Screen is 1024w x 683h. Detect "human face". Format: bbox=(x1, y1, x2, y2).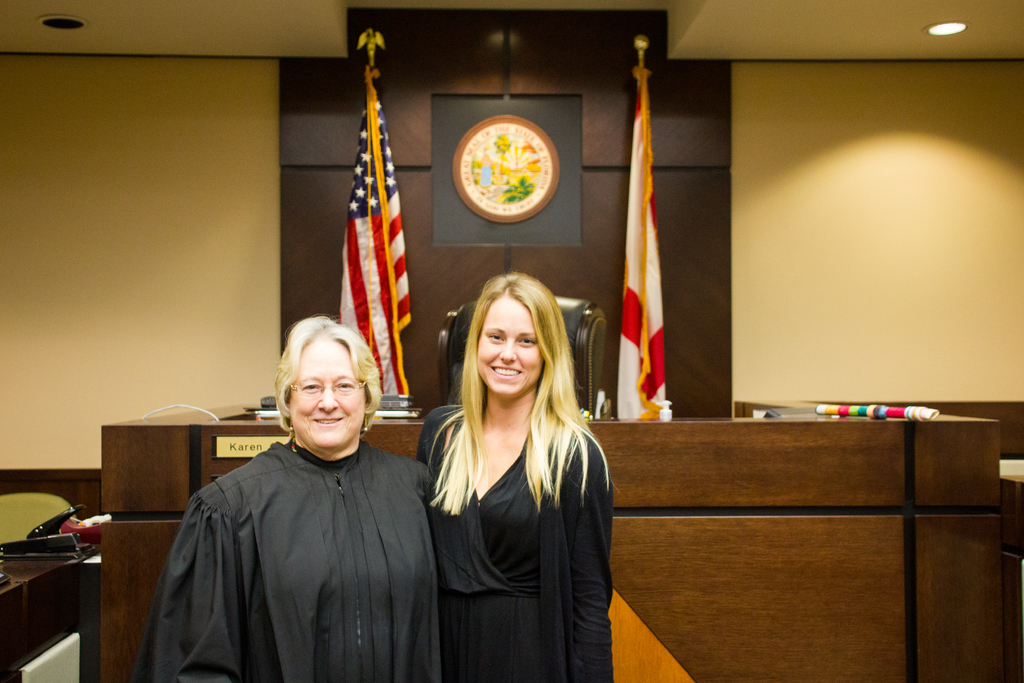
bbox=(476, 293, 544, 395).
